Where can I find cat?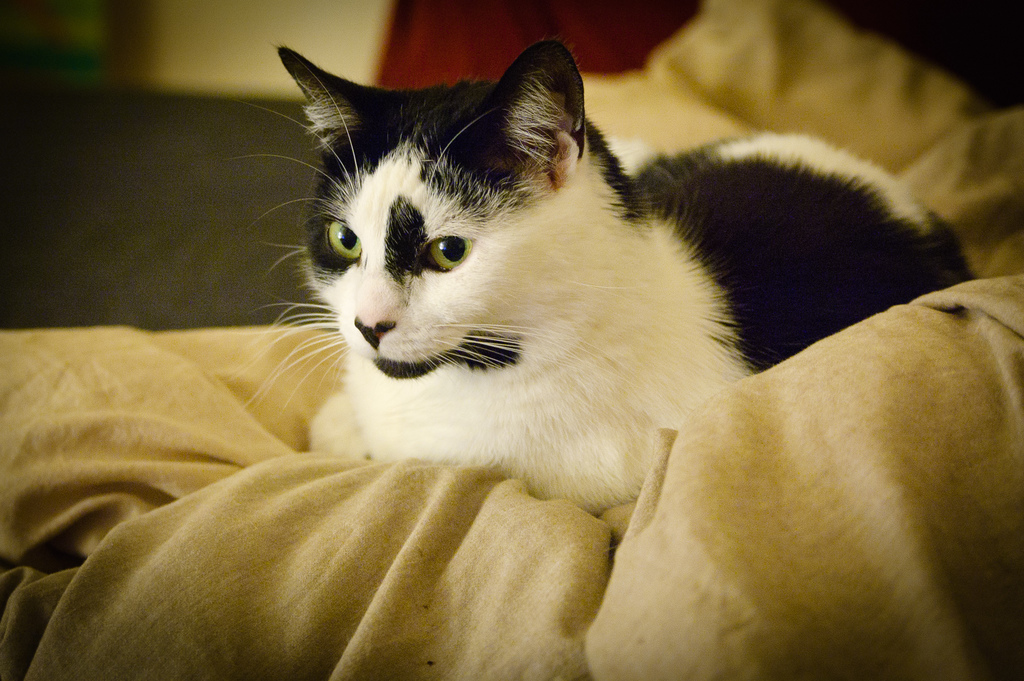
You can find it at 223 34 995 521.
